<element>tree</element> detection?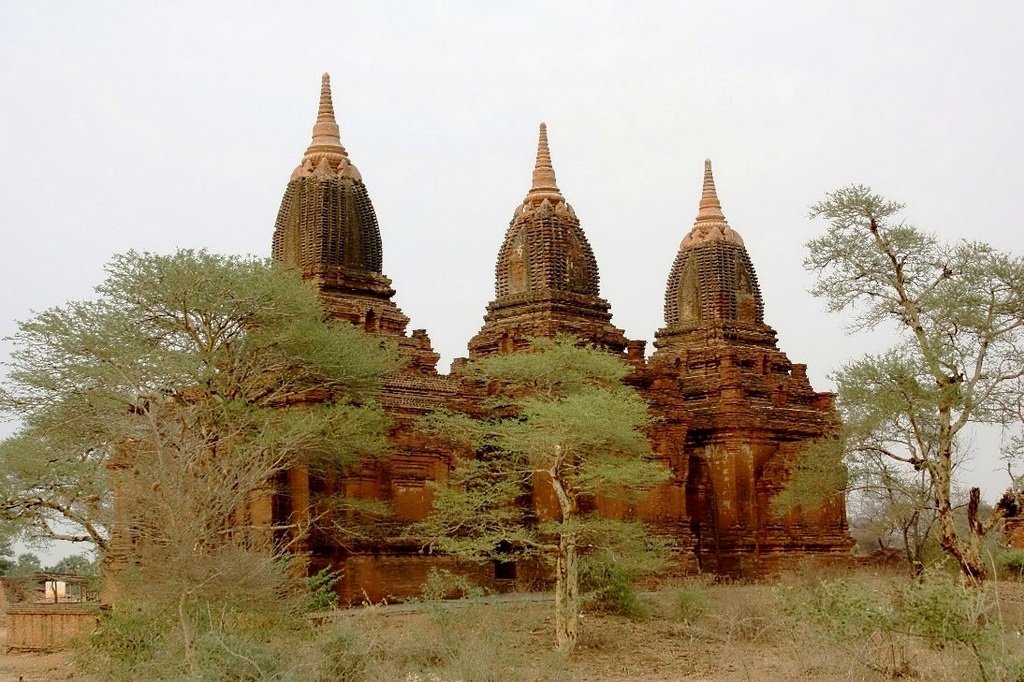
locate(785, 585, 1021, 681)
